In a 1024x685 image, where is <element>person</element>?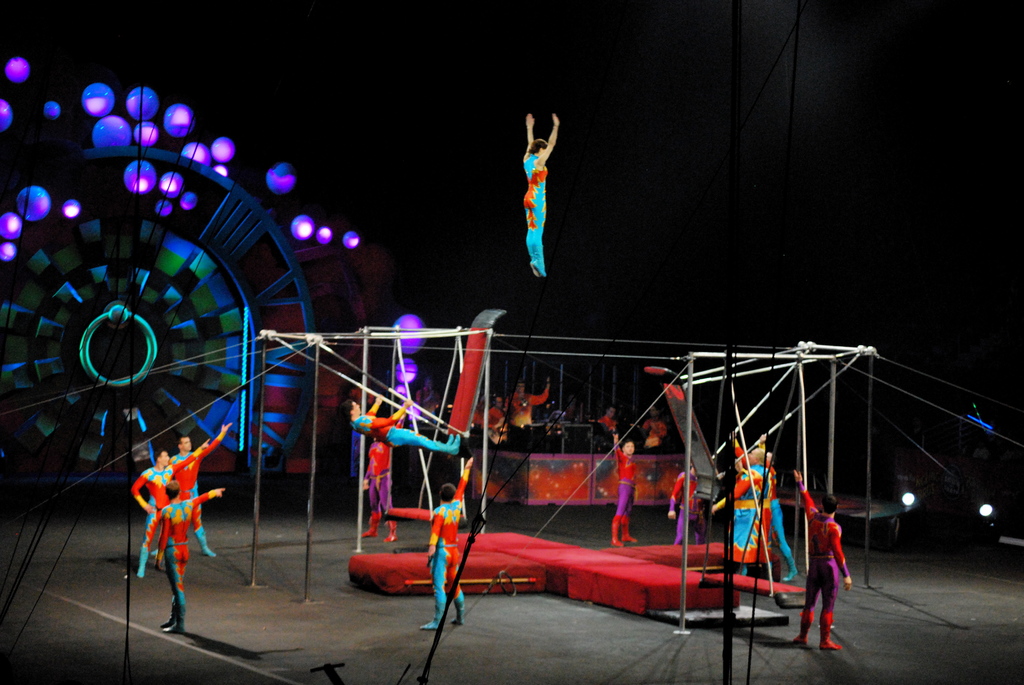
left=340, top=391, right=463, bottom=459.
